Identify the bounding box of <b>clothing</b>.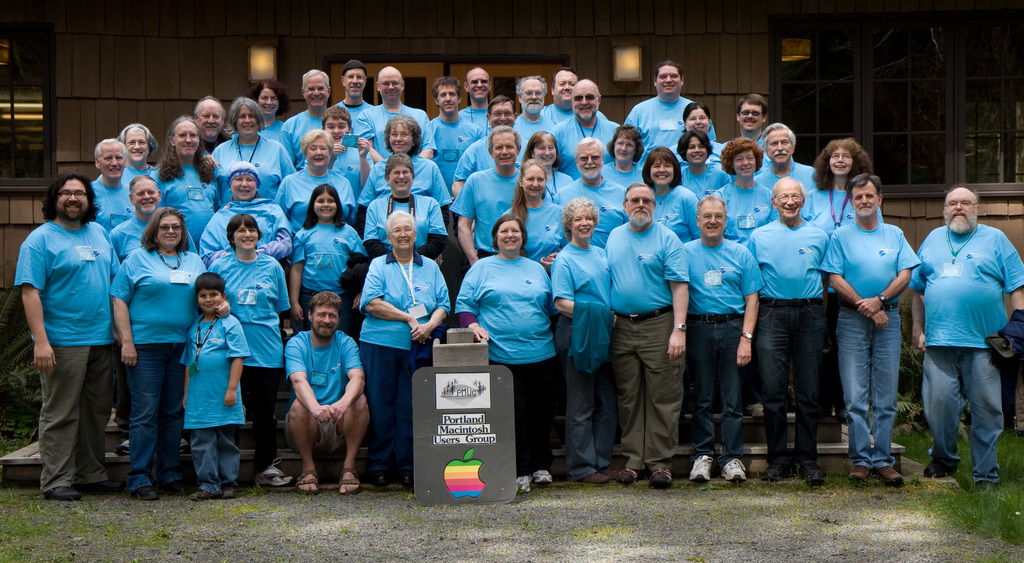
{"left": 359, "top": 156, "right": 456, "bottom": 208}.
